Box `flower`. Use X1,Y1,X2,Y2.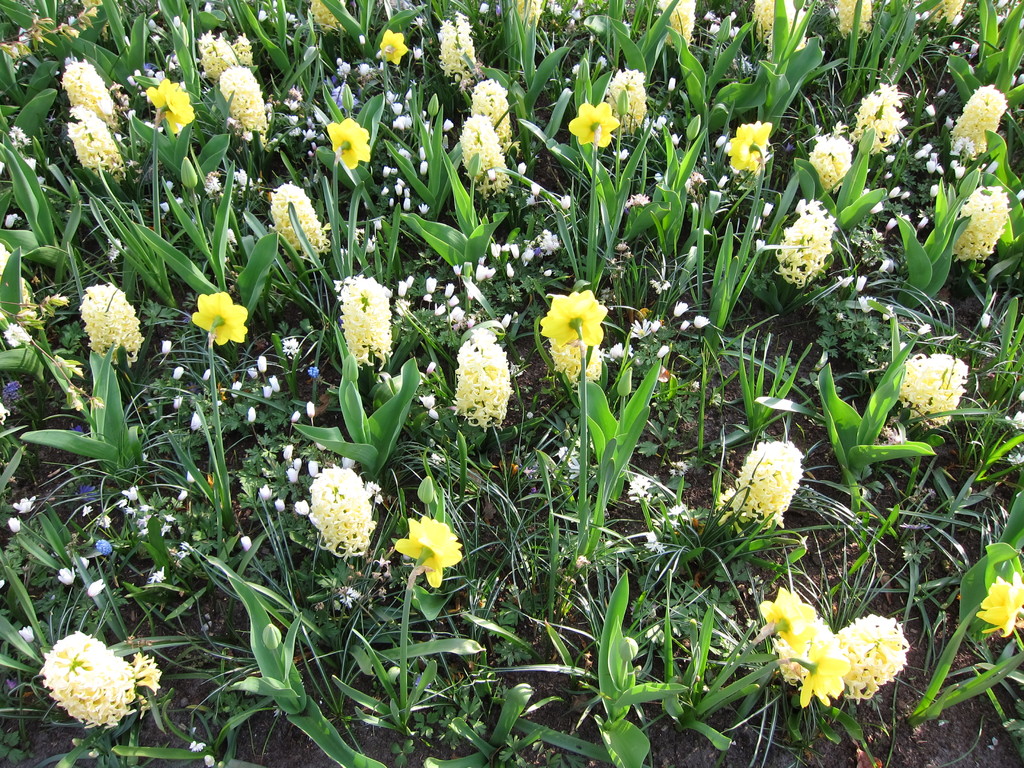
639,539,664,555.
